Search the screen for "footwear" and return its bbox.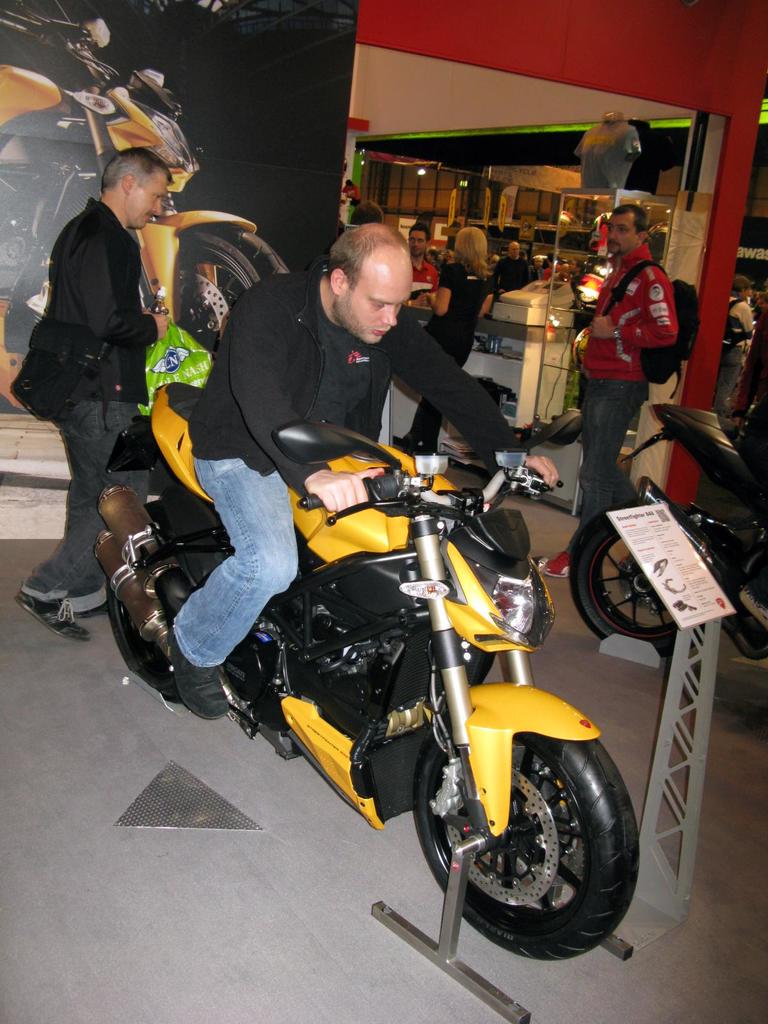
Found: 740 580 767 620.
